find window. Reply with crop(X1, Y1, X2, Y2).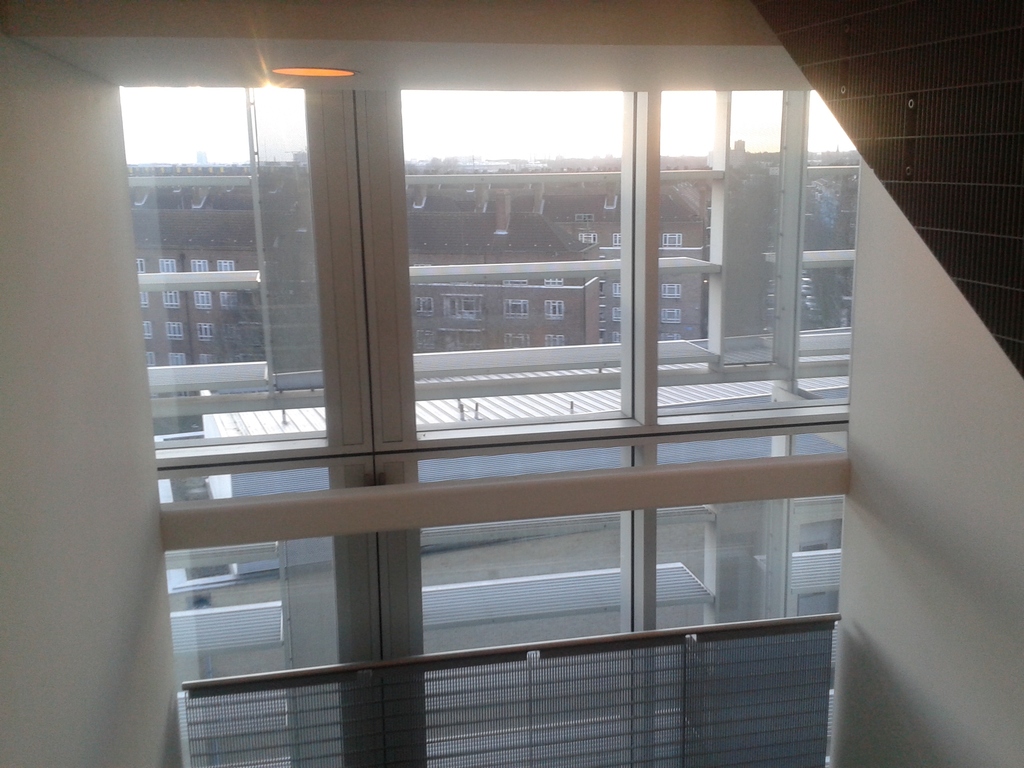
crop(212, 258, 239, 307).
